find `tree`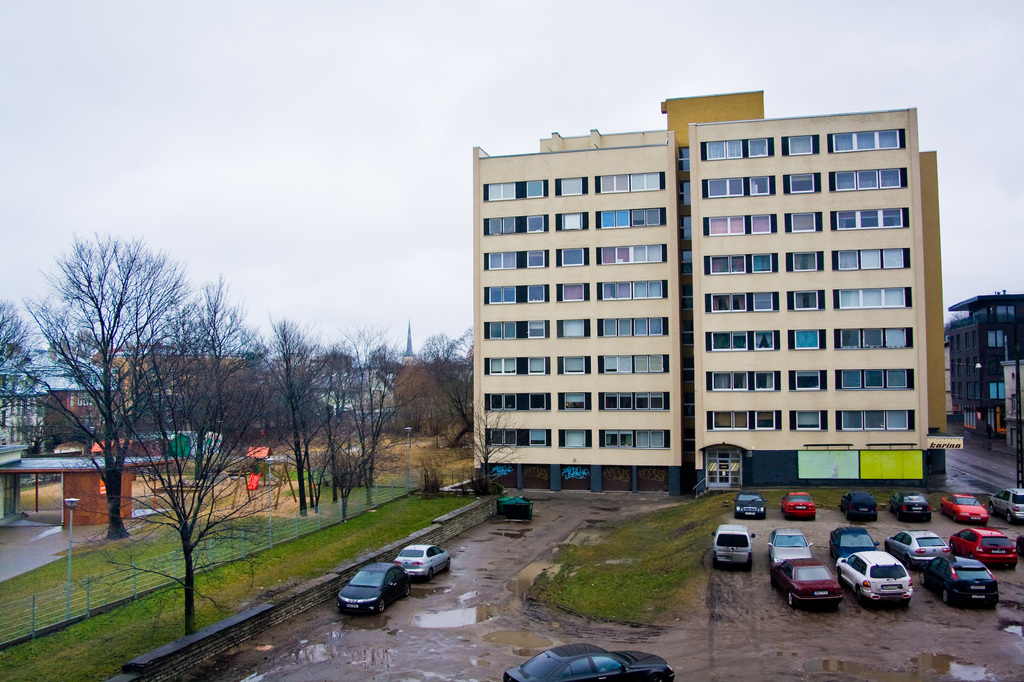
bbox(246, 314, 345, 516)
